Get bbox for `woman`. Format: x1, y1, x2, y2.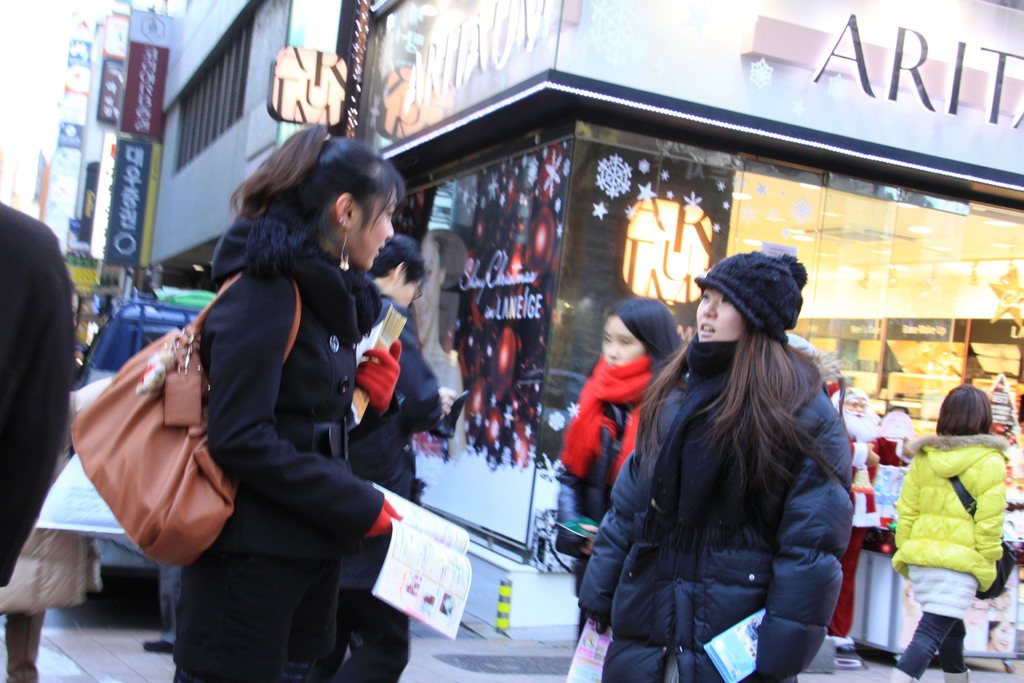
196, 127, 415, 680.
